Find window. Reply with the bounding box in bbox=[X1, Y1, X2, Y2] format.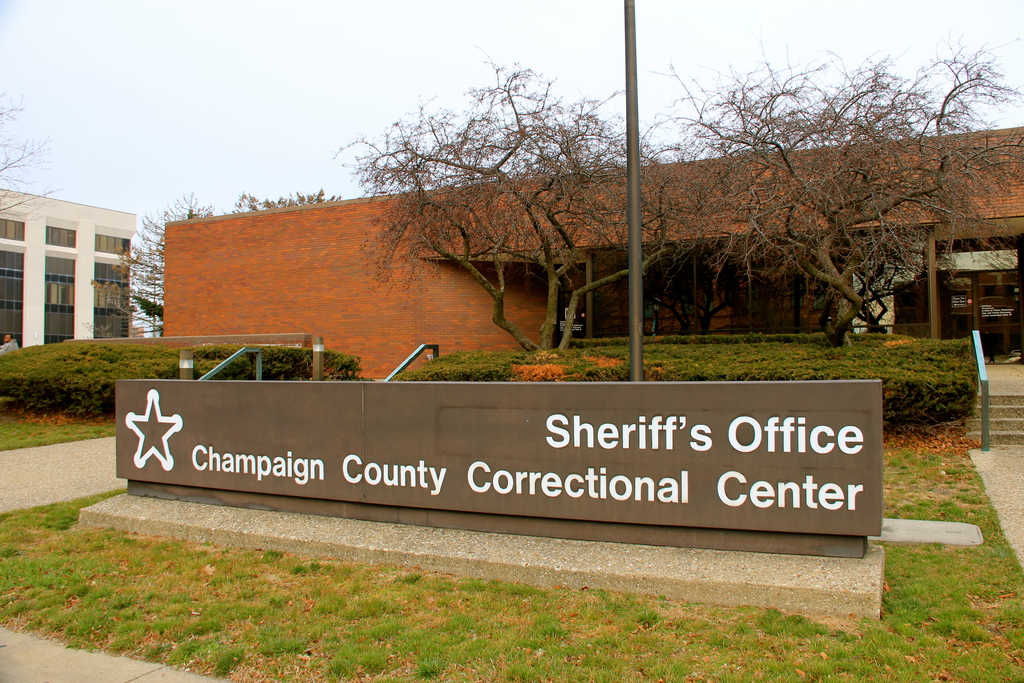
bbox=[44, 222, 78, 245].
